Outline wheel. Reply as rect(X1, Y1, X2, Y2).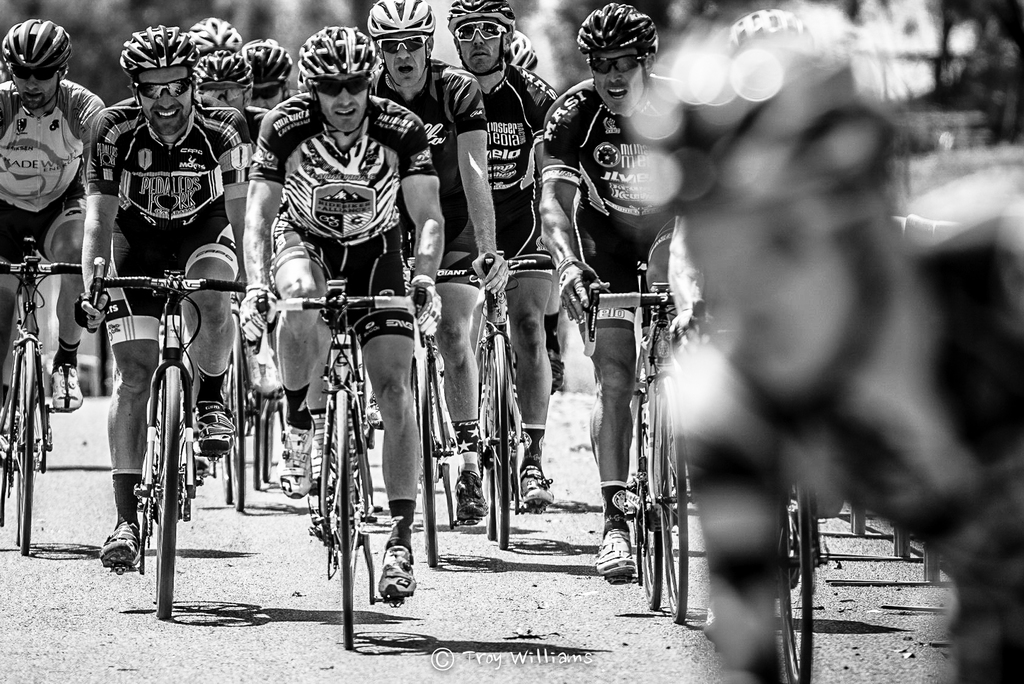
rect(263, 390, 275, 480).
